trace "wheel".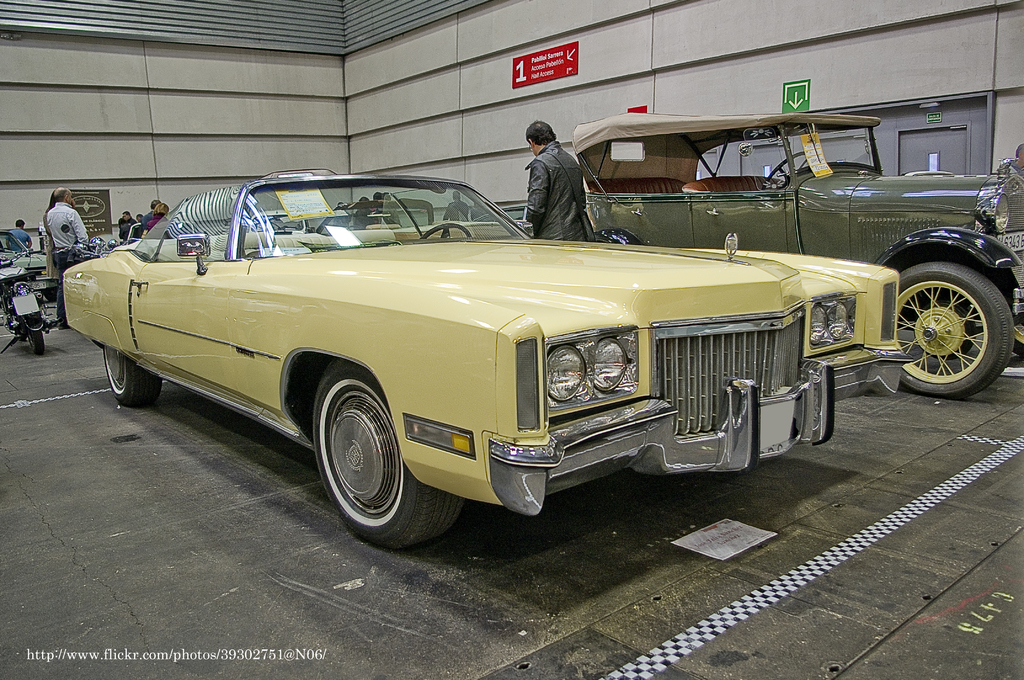
Traced to Rect(44, 288, 58, 303).
